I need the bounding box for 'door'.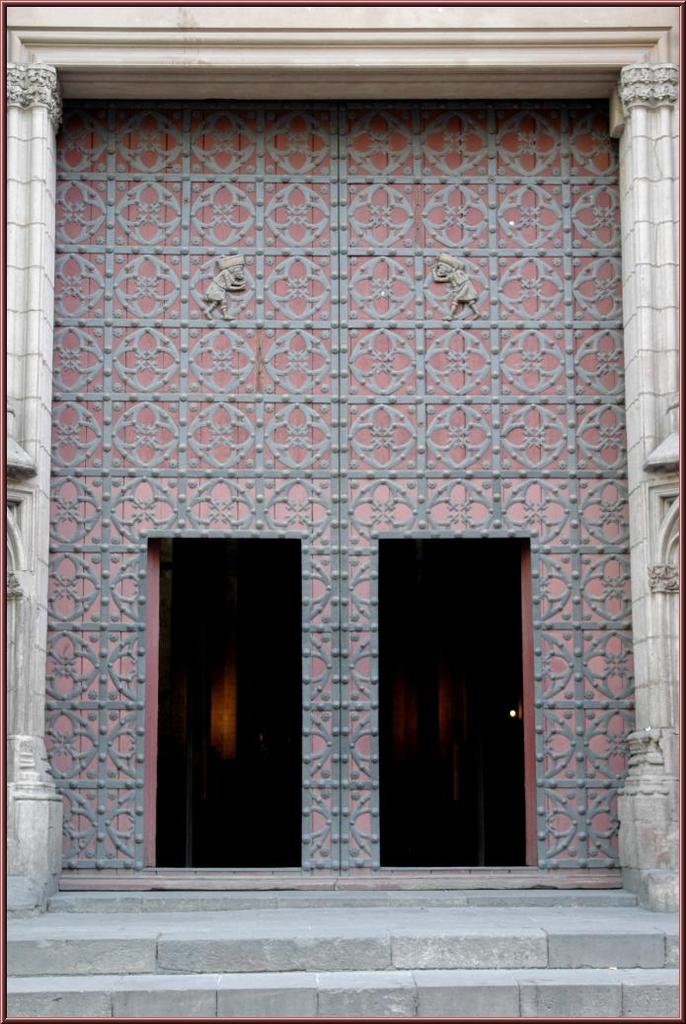
Here it is: [left=153, top=548, right=300, bottom=877].
